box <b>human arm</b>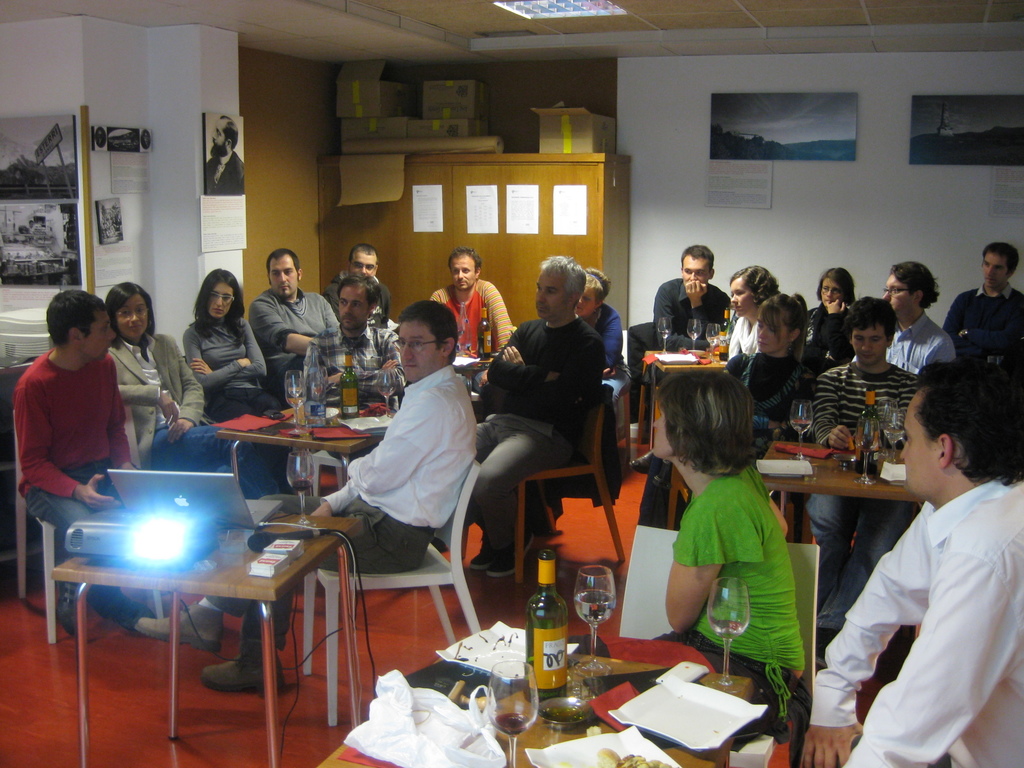
{"left": 835, "top": 483, "right": 1019, "bottom": 767}
